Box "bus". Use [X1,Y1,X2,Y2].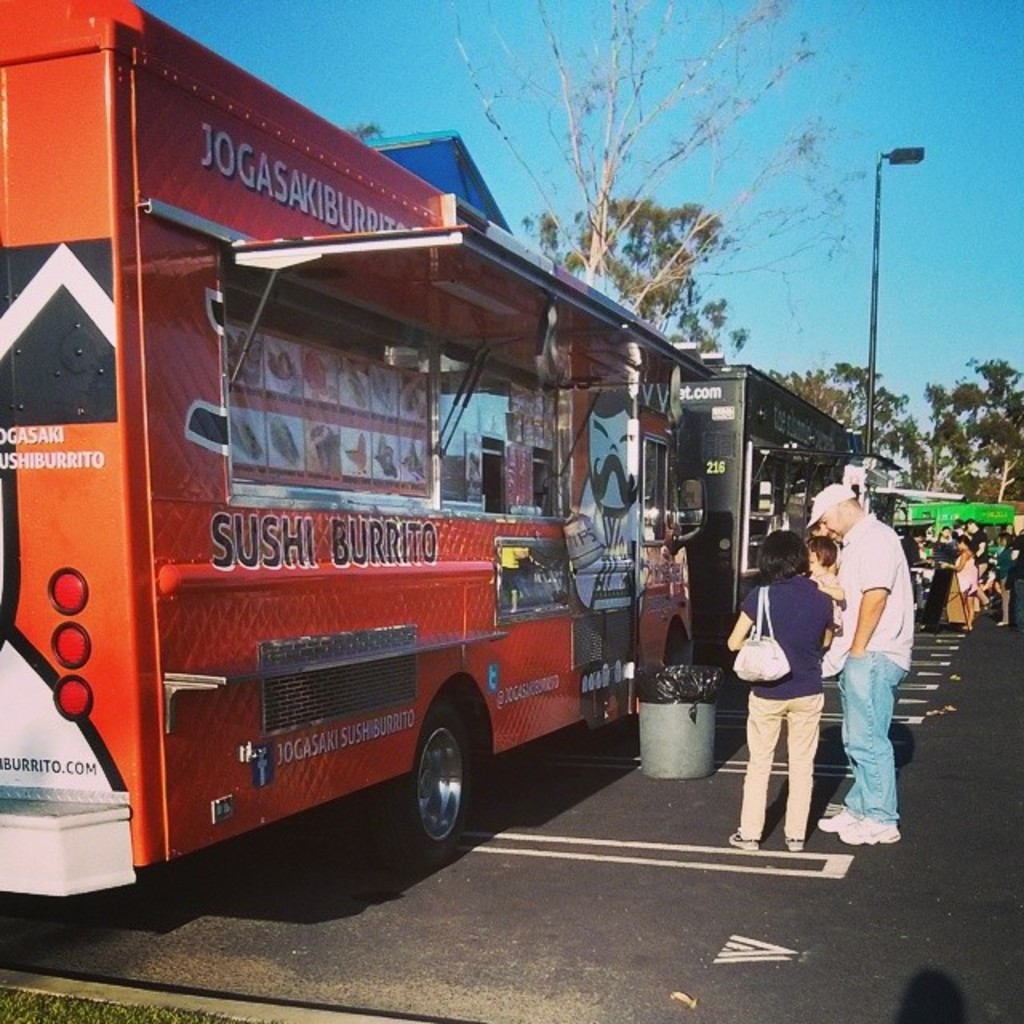
[669,363,901,650].
